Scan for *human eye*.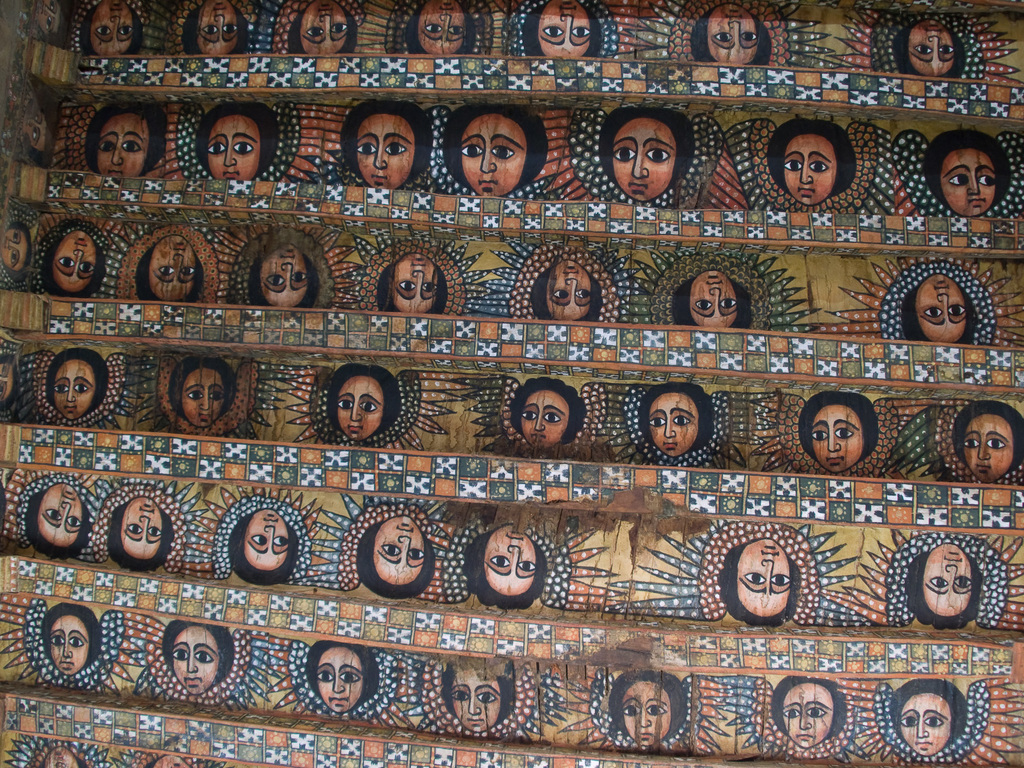
Scan result: {"left": 804, "top": 708, "right": 825, "bottom": 718}.
